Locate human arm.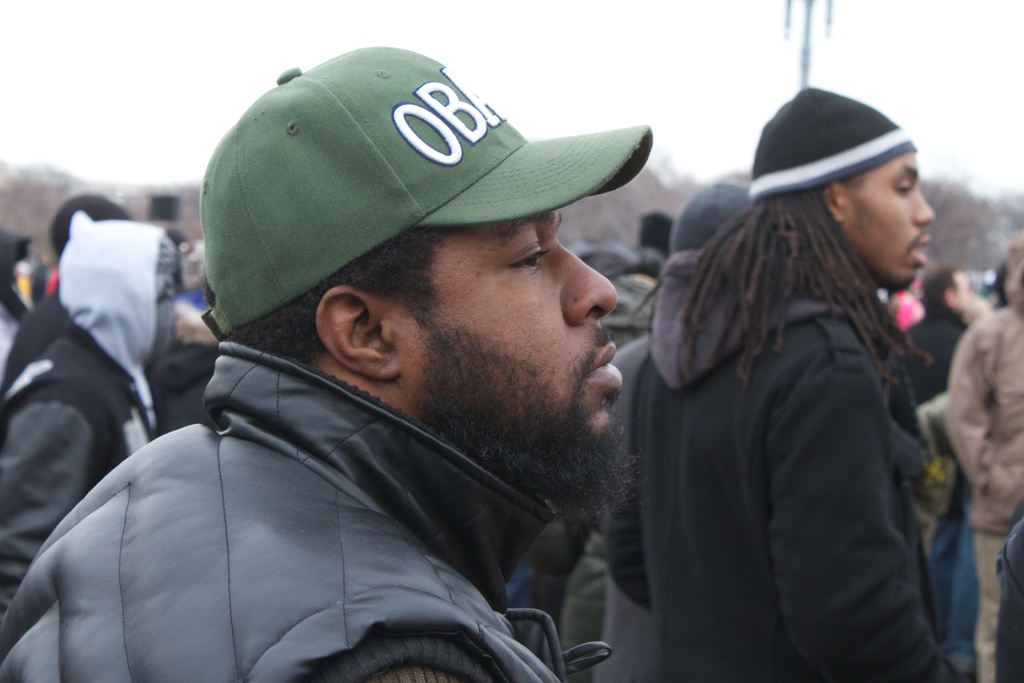
Bounding box: left=0, top=379, right=115, bottom=611.
